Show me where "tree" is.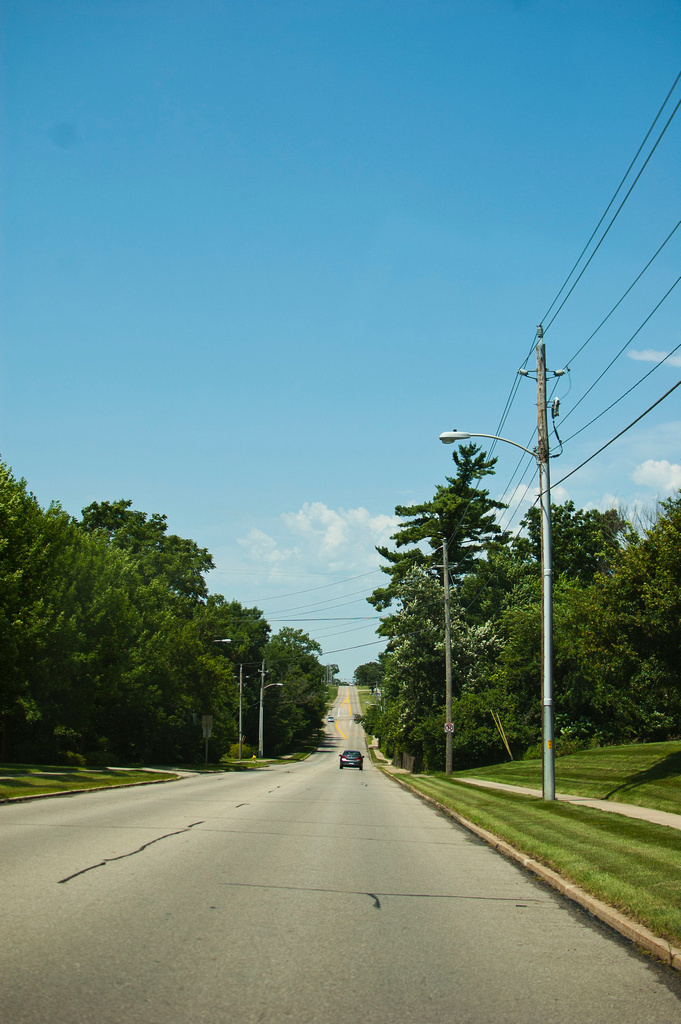
"tree" is at bbox=[506, 495, 632, 584].
